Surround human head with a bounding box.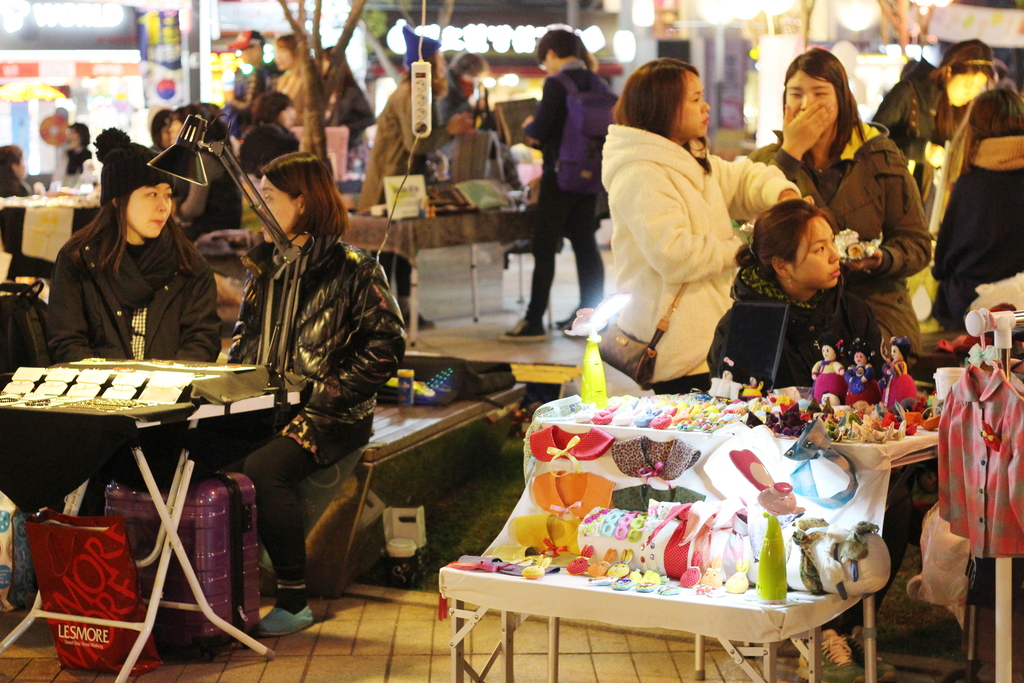
left=249, top=92, right=291, bottom=128.
